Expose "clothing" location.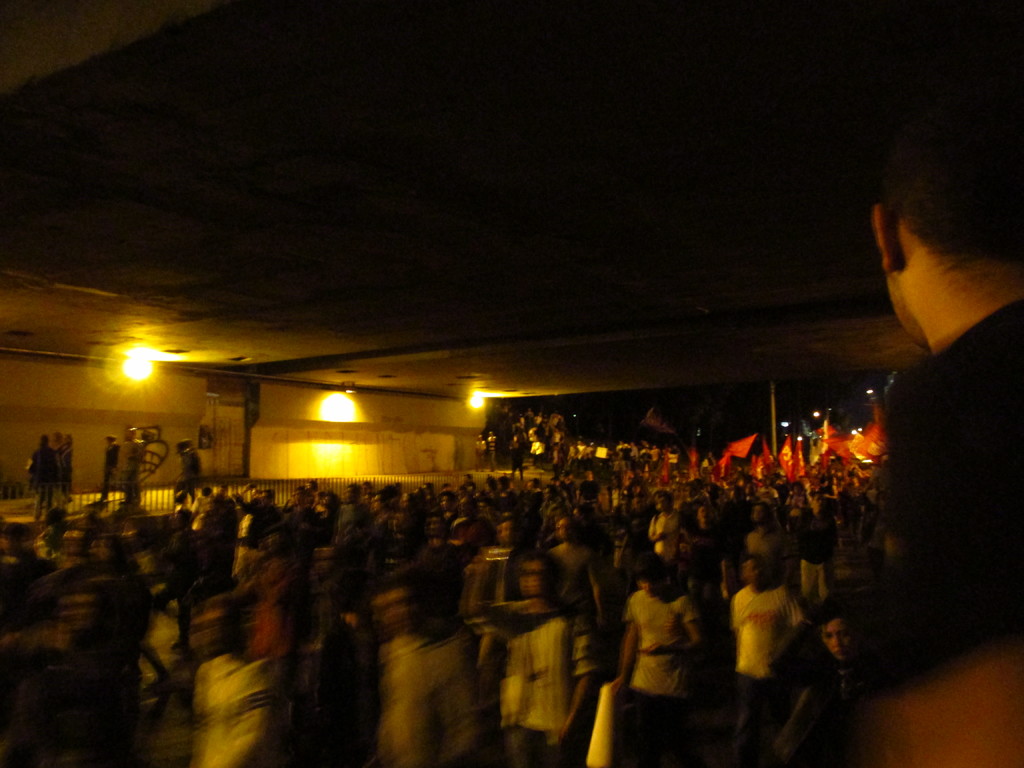
Exposed at region(623, 590, 697, 696).
